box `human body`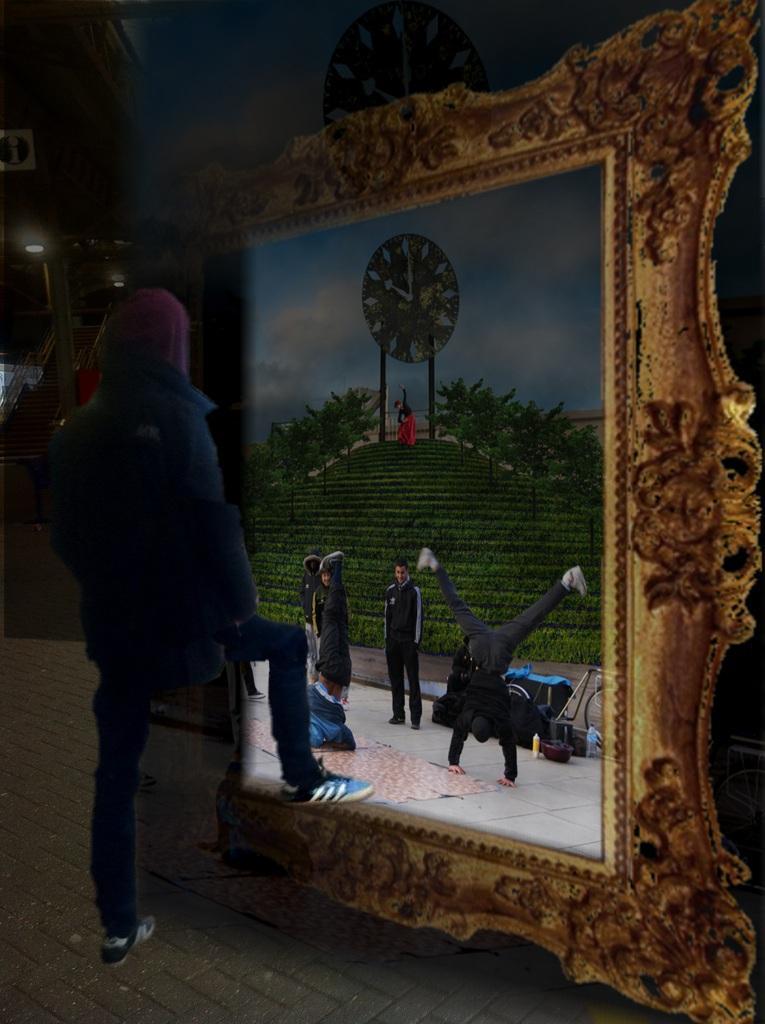
bbox=(53, 260, 277, 951)
